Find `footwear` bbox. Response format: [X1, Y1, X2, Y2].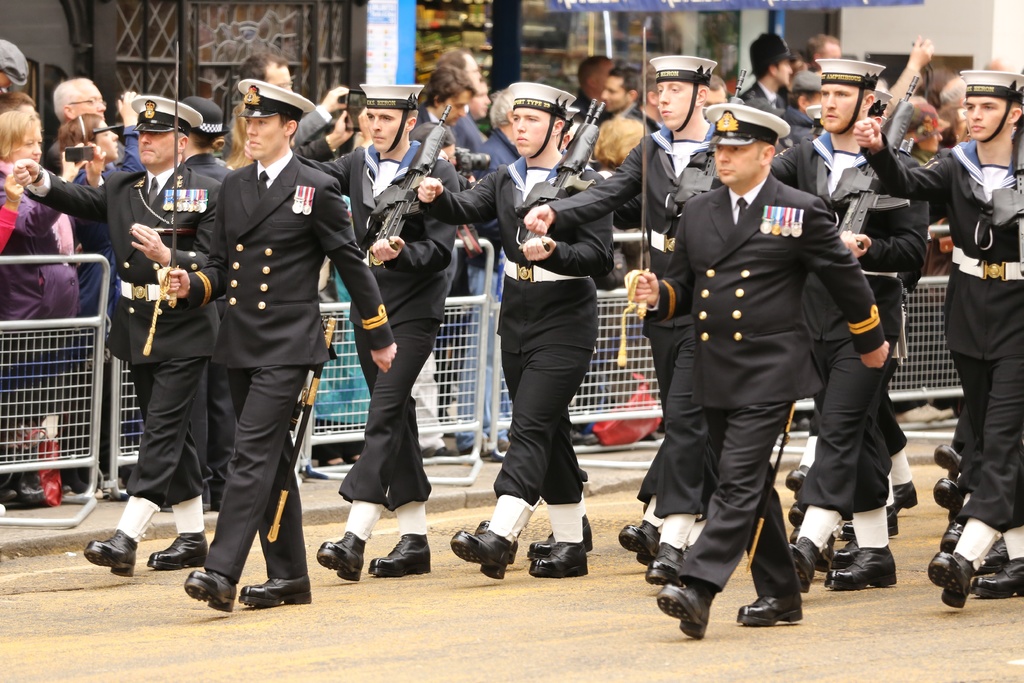
[787, 465, 805, 492].
